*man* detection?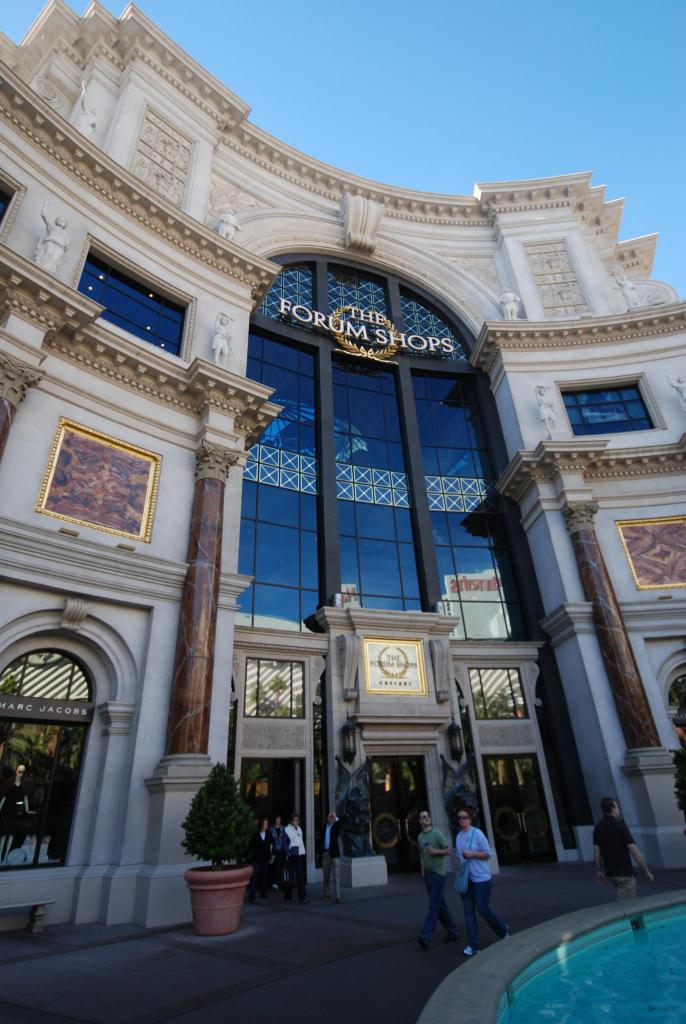
411:810:453:949
